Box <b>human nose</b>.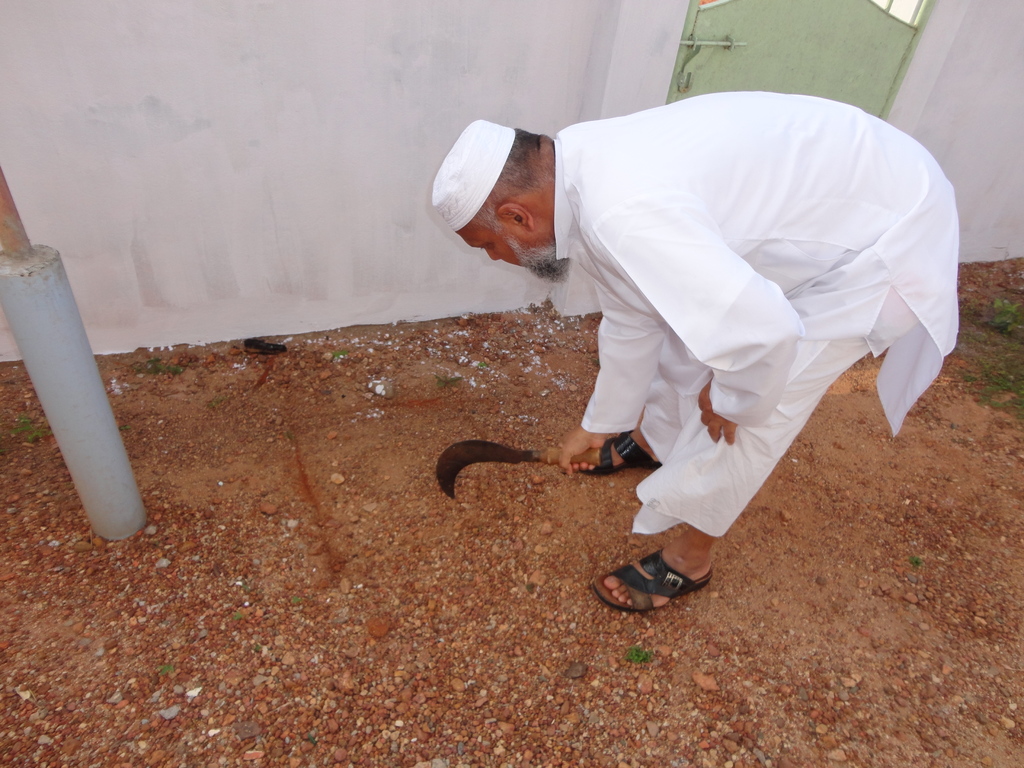
[485, 246, 499, 259].
